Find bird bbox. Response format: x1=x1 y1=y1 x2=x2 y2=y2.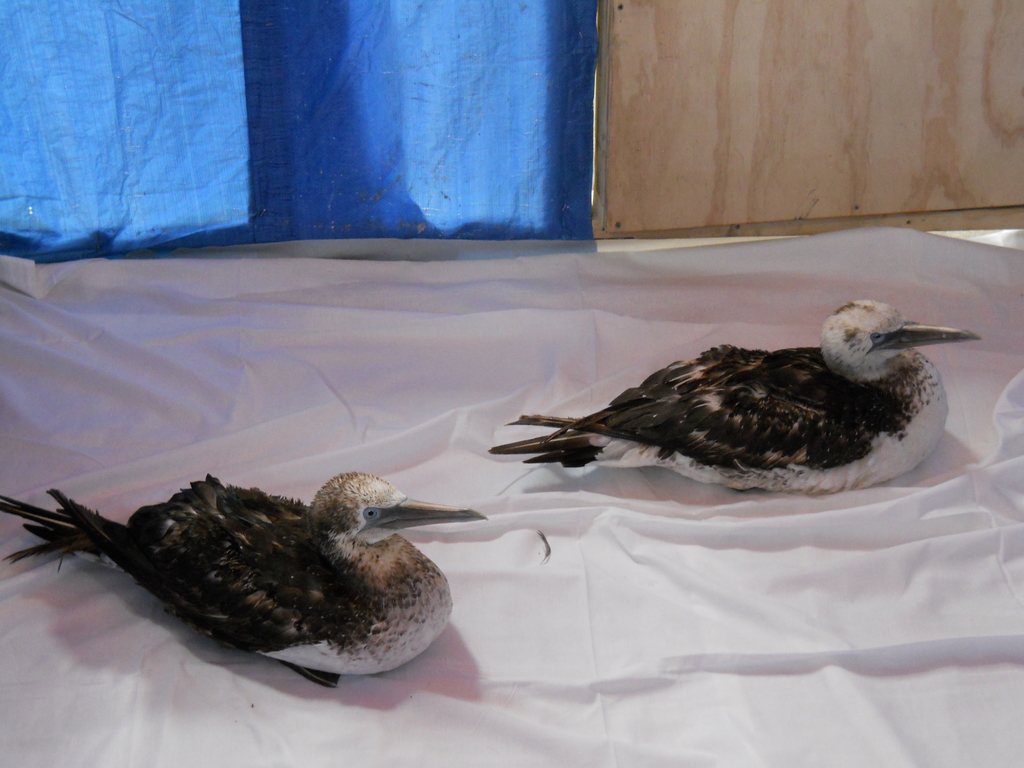
x1=52 y1=474 x2=494 y2=687.
